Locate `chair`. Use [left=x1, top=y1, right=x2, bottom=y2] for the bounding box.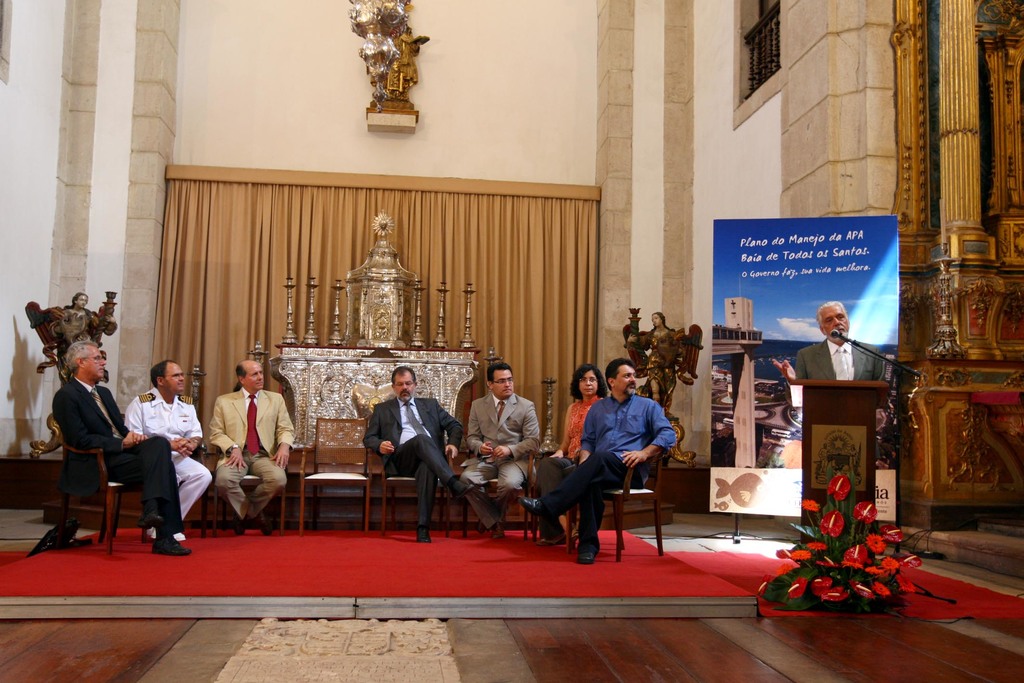
[left=455, top=415, right=555, bottom=546].
